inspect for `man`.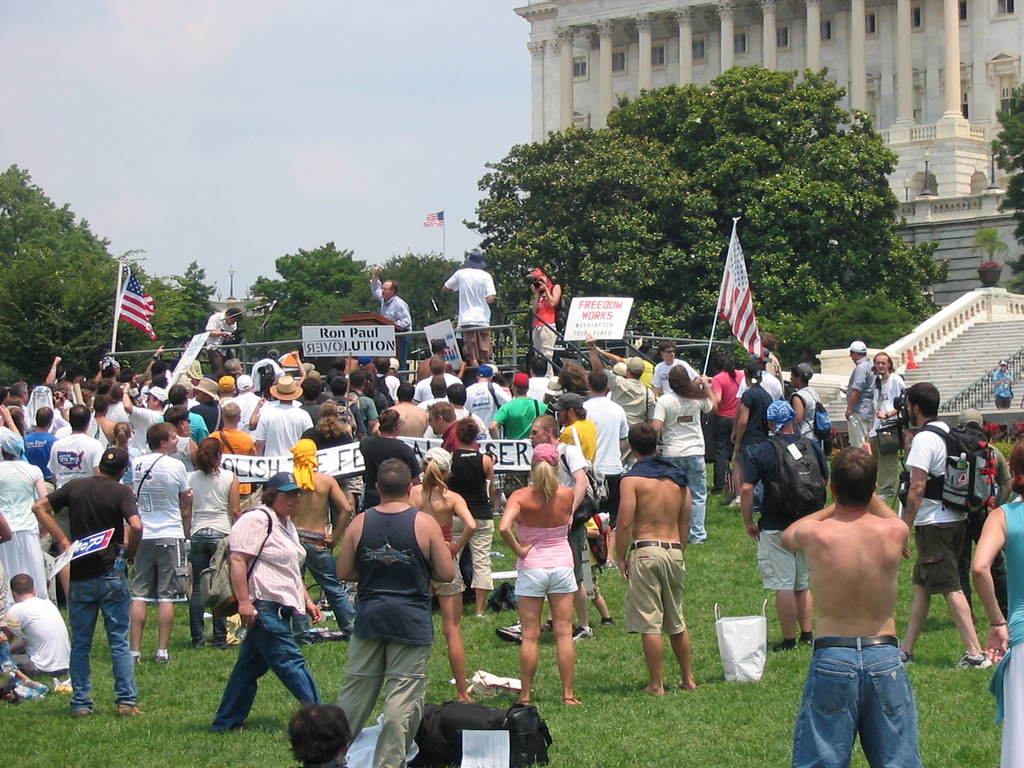
Inspection: region(652, 339, 701, 399).
